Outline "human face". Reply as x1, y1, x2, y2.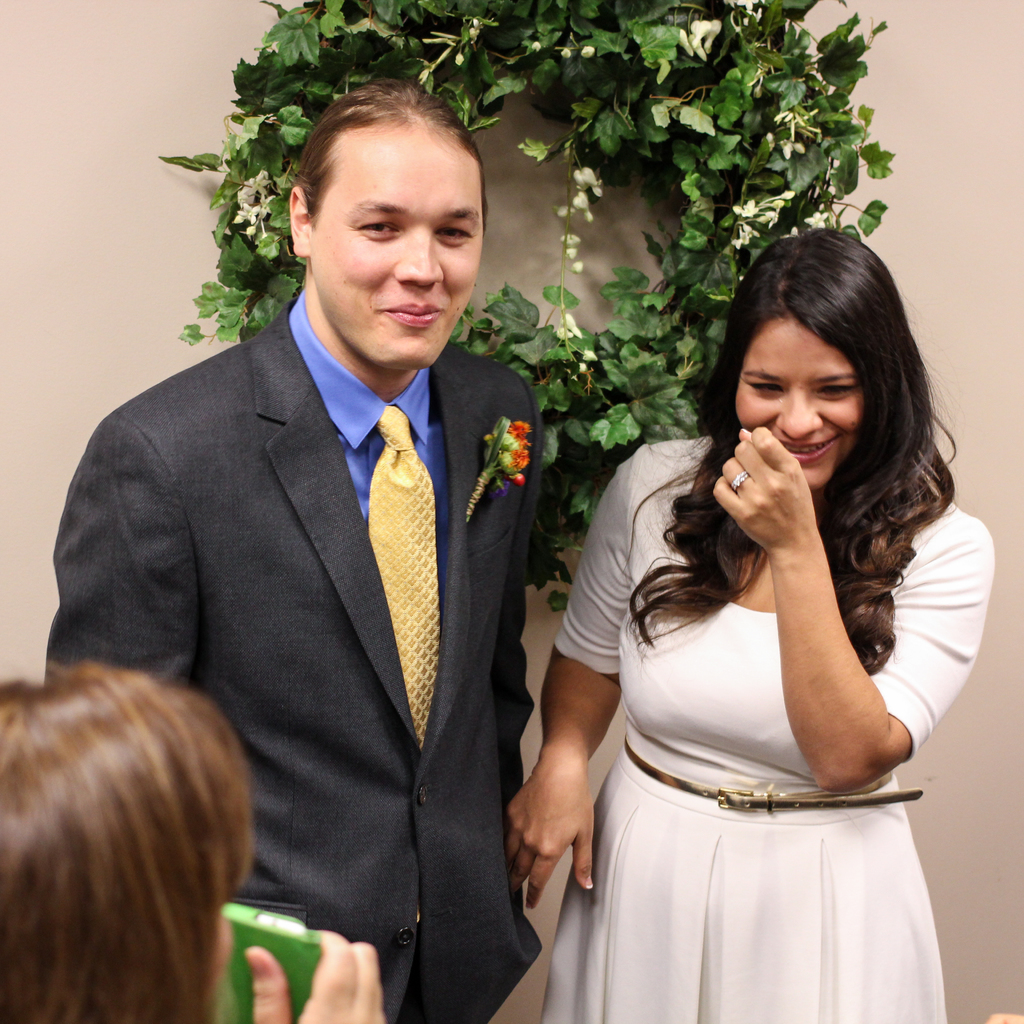
724, 330, 867, 497.
